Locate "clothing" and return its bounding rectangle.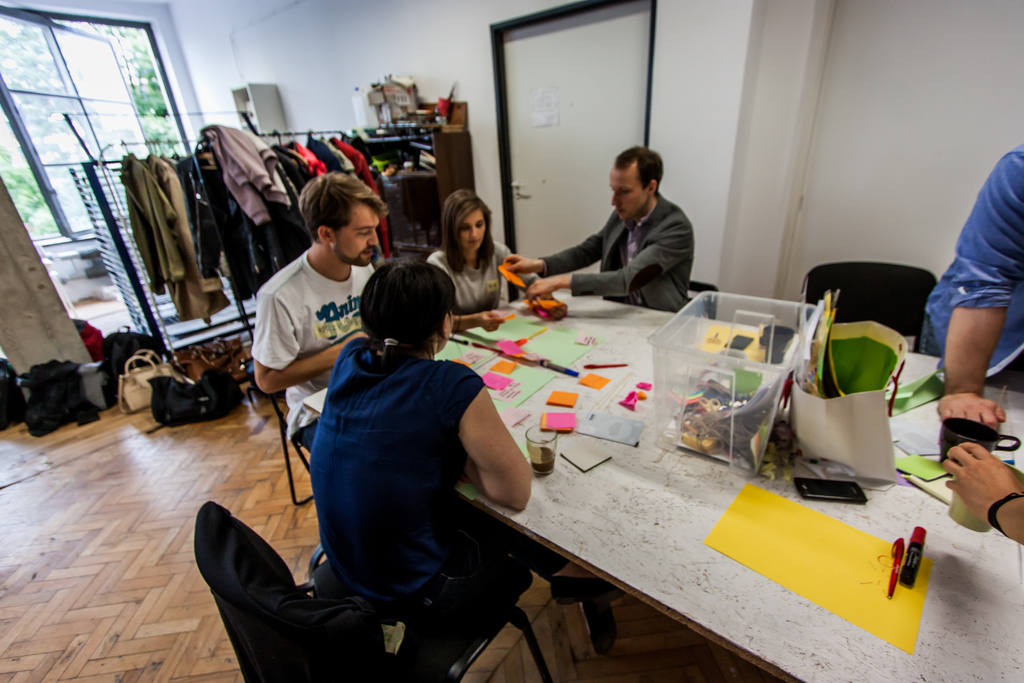
<bbox>310, 333, 484, 598</bbox>.
